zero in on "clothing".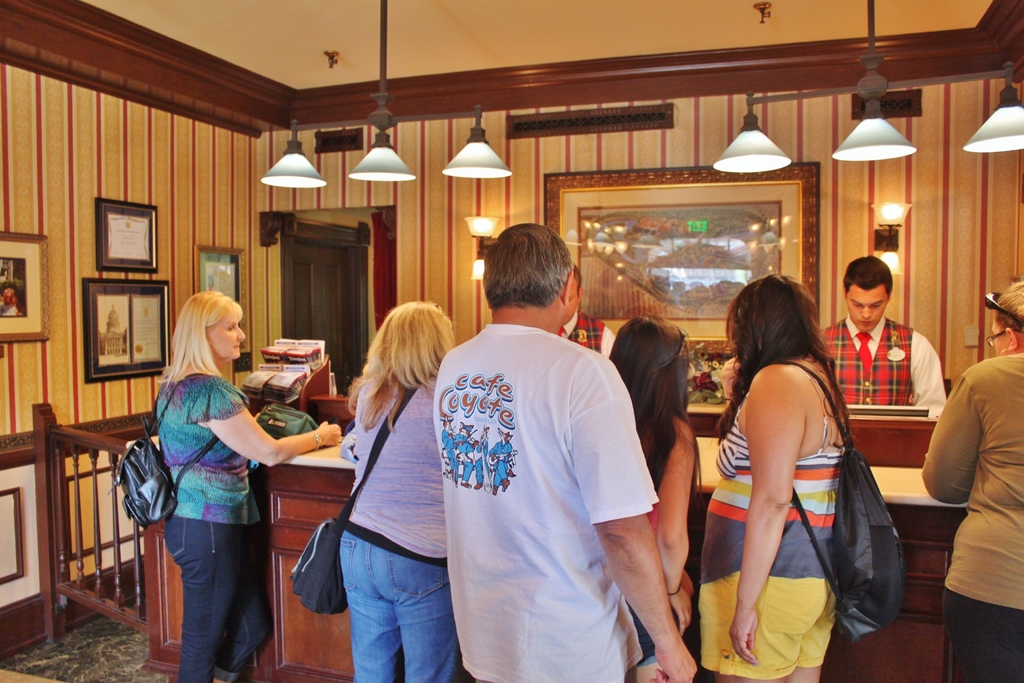
Zeroed in: <bbox>700, 365, 845, 679</bbox>.
